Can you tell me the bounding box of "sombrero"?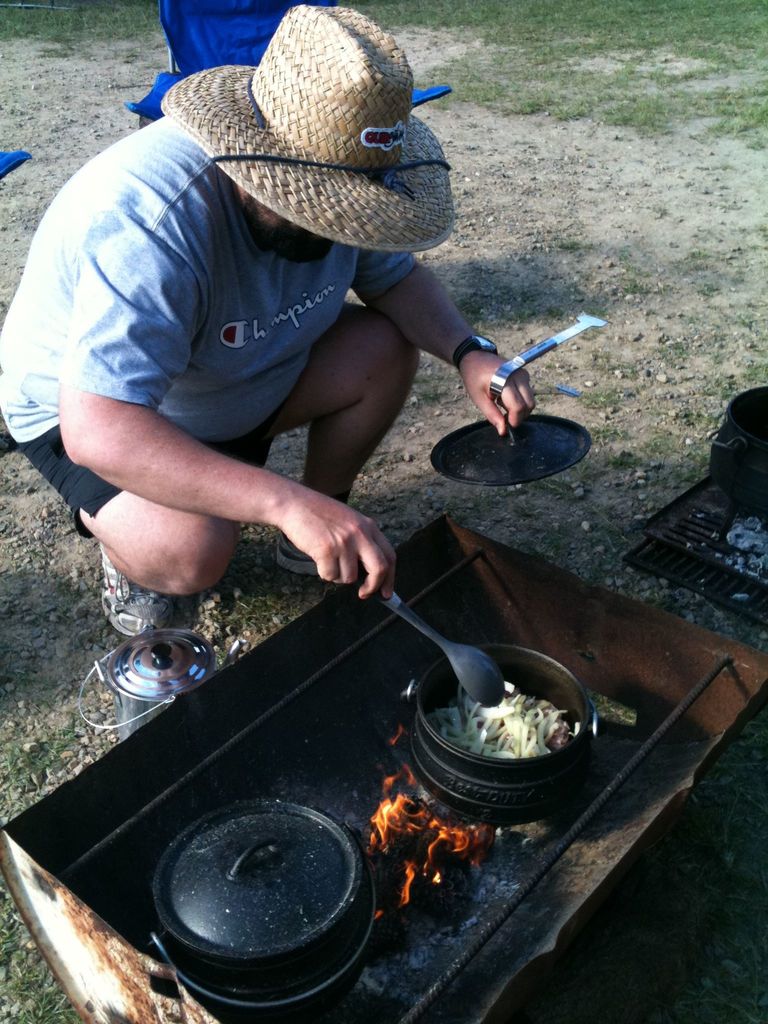
(x1=149, y1=0, x2=491, y2=262).
